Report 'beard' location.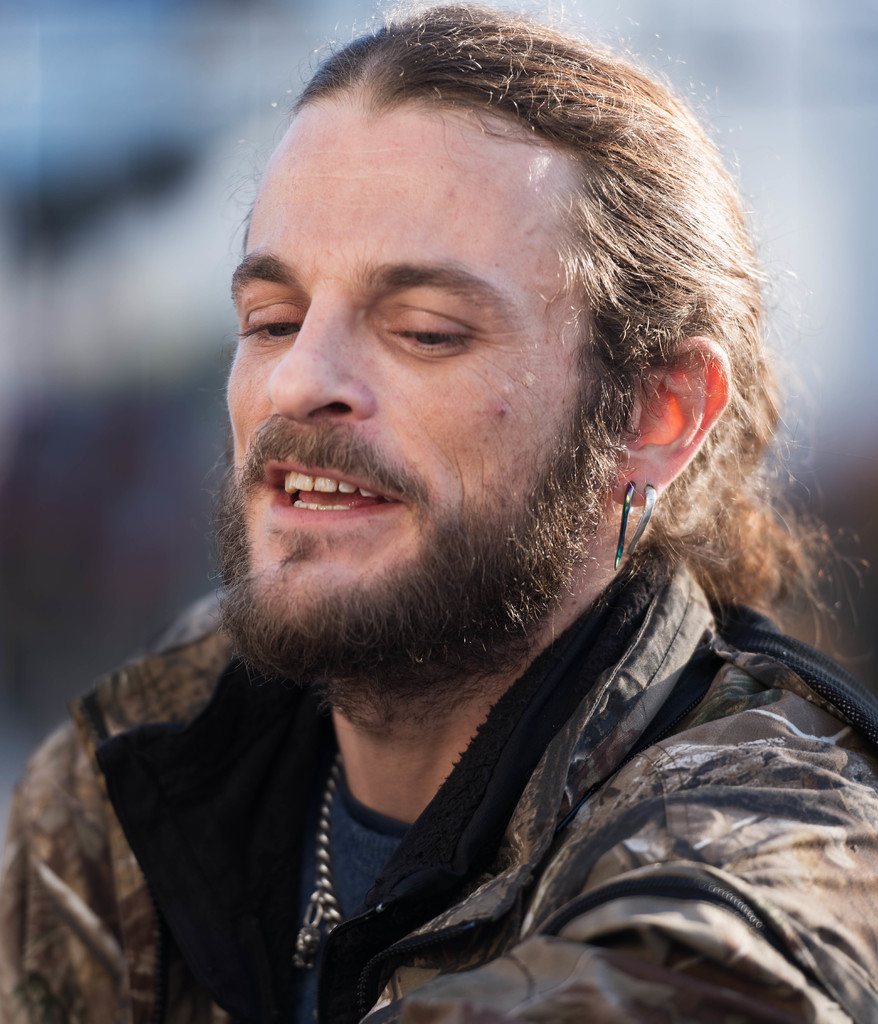
Report: locate(205, 410, 640, 736).
